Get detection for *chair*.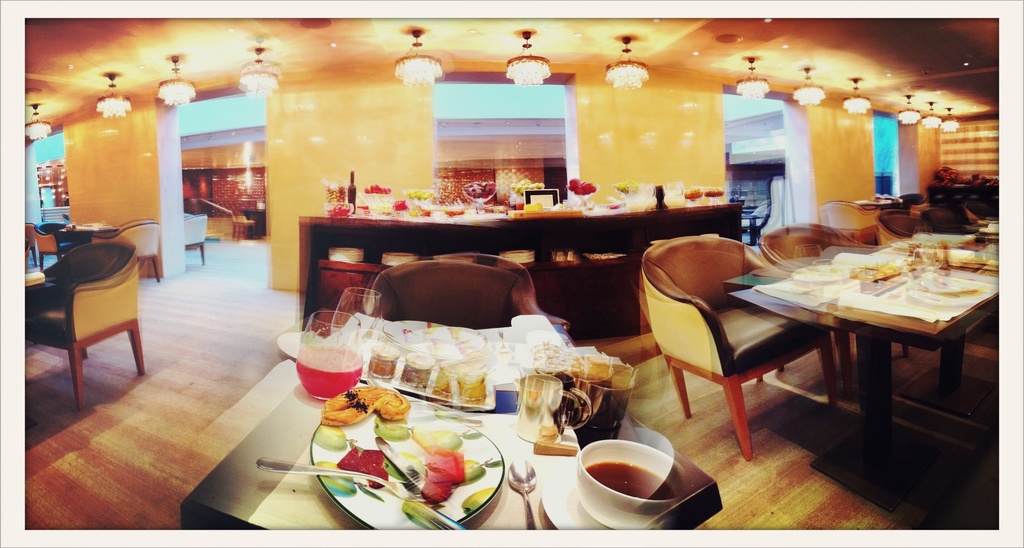
Detection: [left=818, top=197, right=881, bottom=248].
